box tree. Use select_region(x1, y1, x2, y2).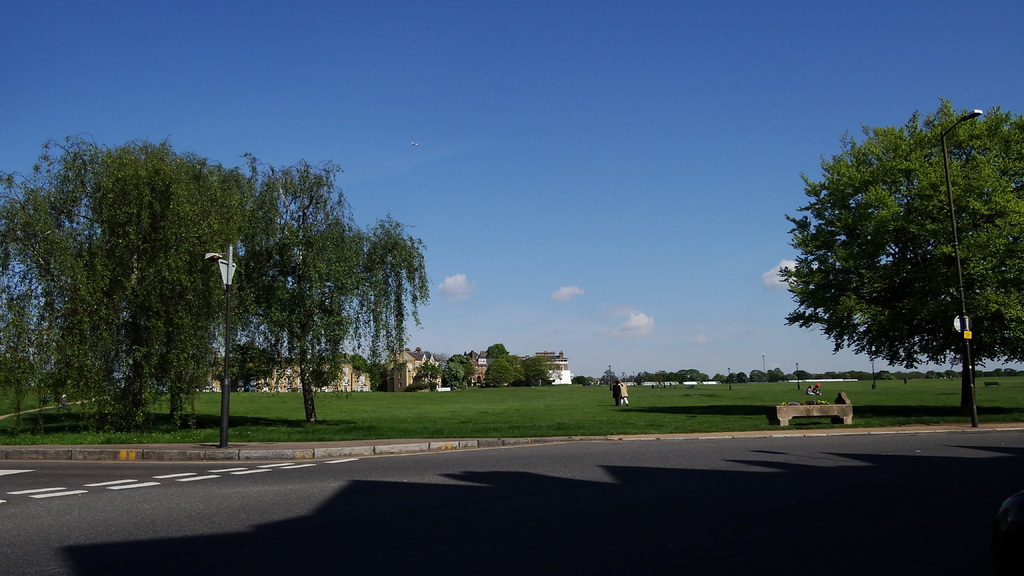
select_region(771, 92, 1023, 420).
